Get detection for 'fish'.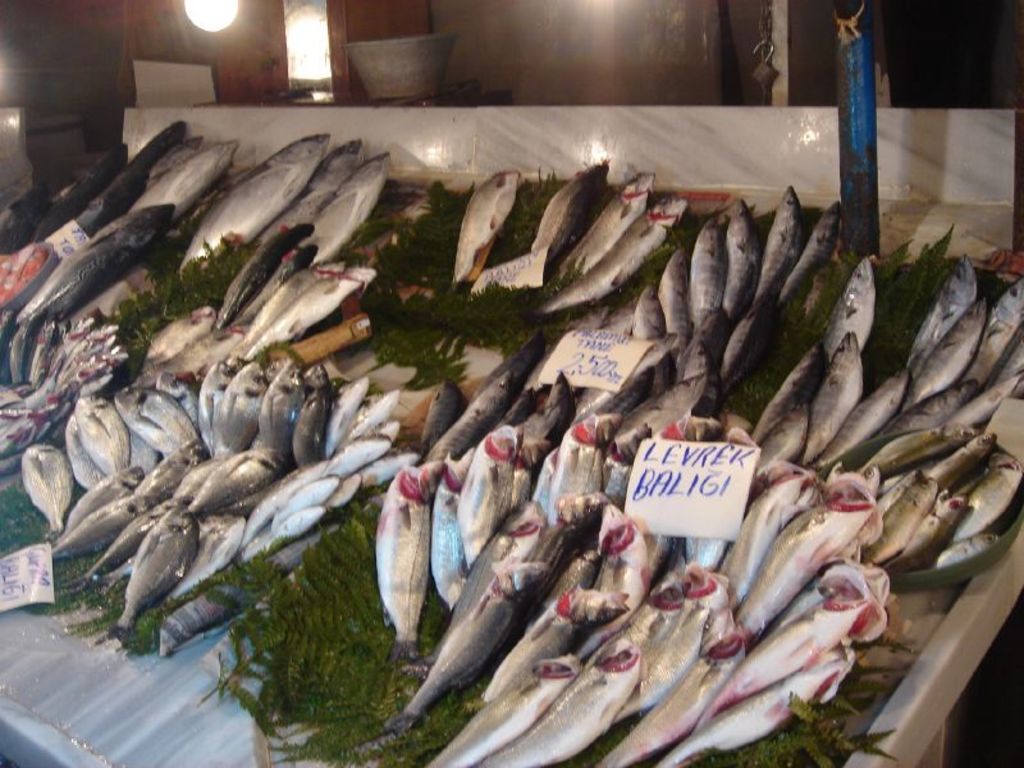
Detection: 421/381/461/458.
